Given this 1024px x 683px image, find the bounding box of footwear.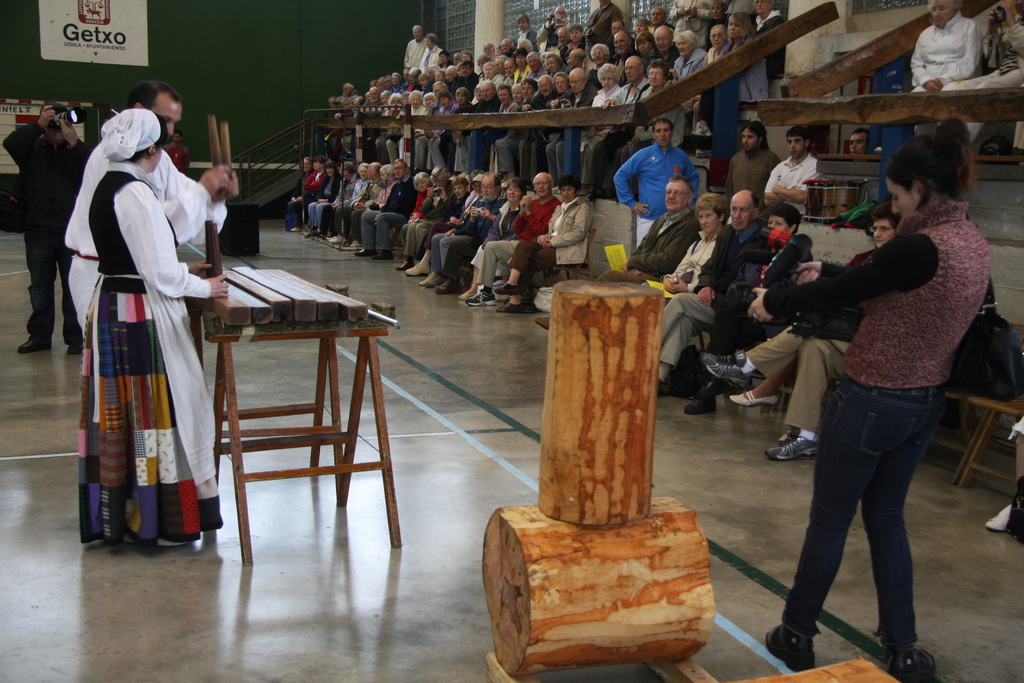
left=701, top=352, right=751, bottom=390.
